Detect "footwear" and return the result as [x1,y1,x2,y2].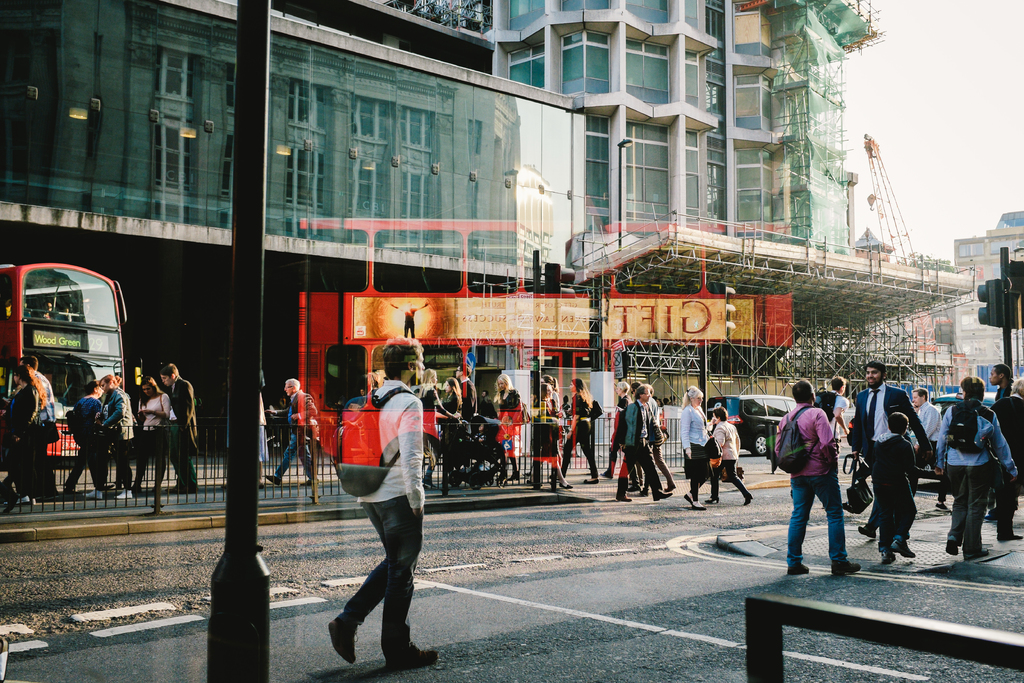
[264,468,284,493].
